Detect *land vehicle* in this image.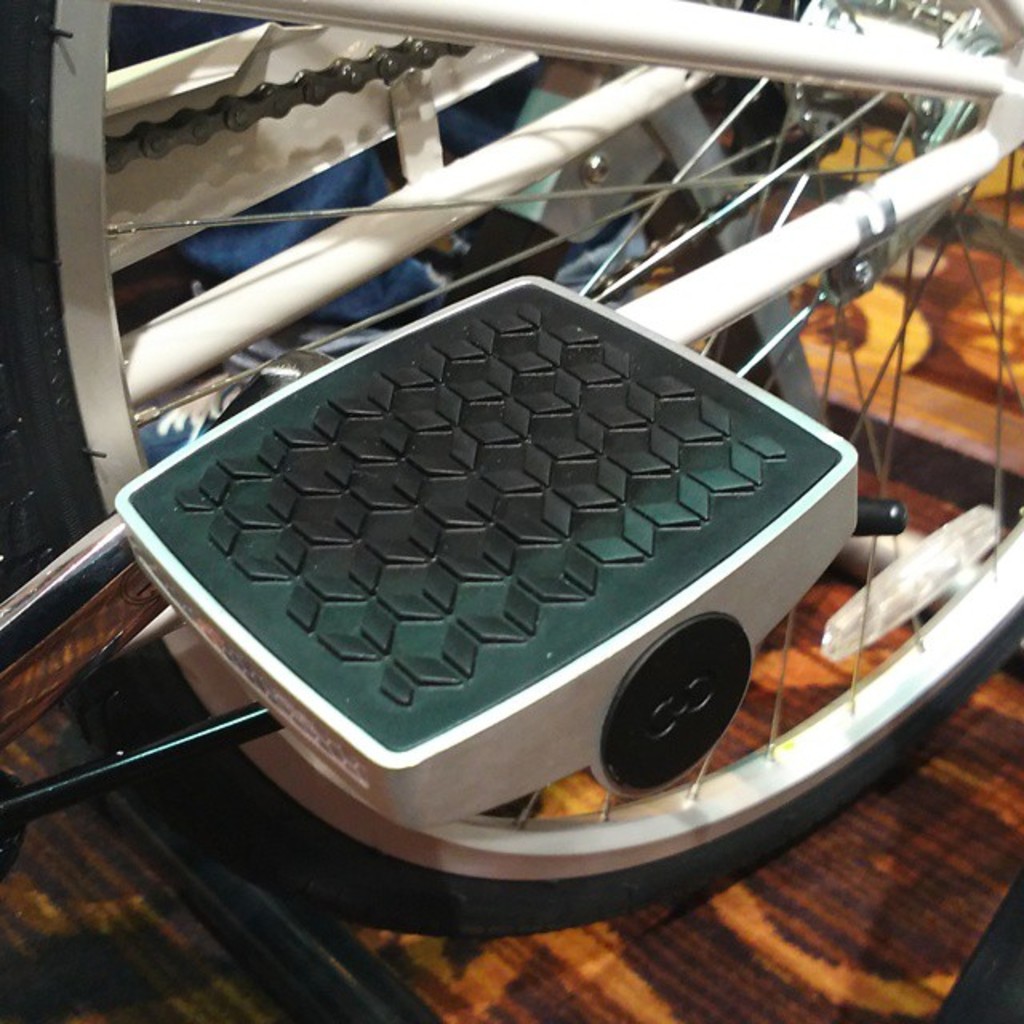
Detection: left=0, top=0, right=1022, bottom=931.
